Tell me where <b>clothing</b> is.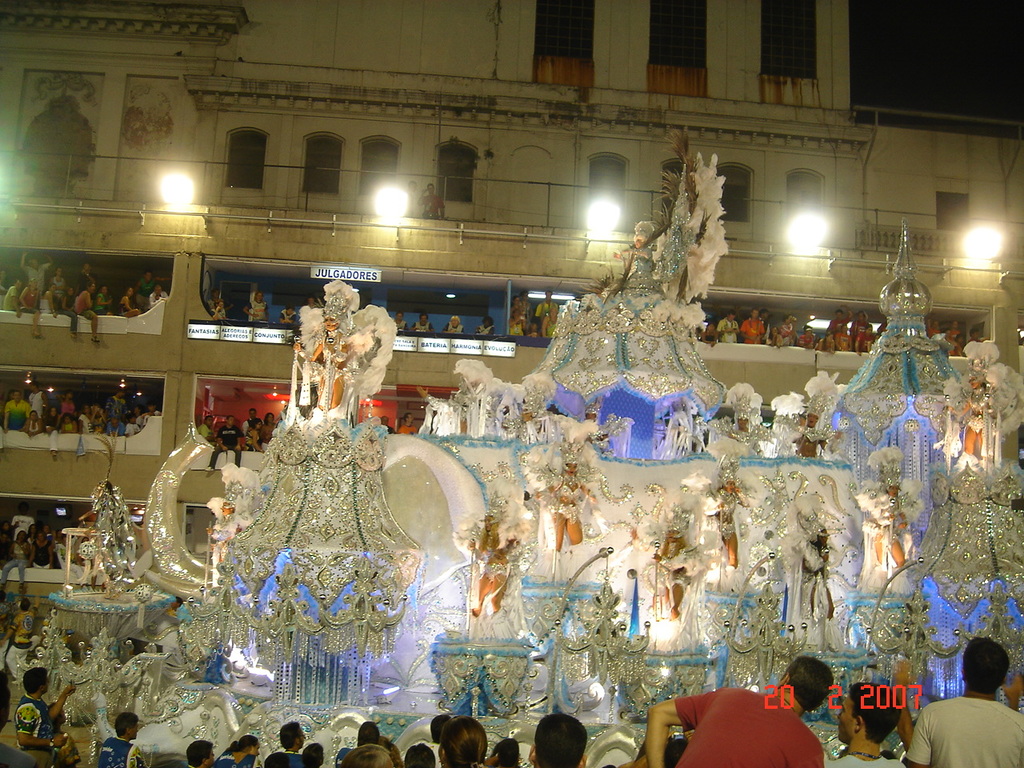
<b>clothing</b> is at <bbox>17, 702, 73, 763</bbox>.
